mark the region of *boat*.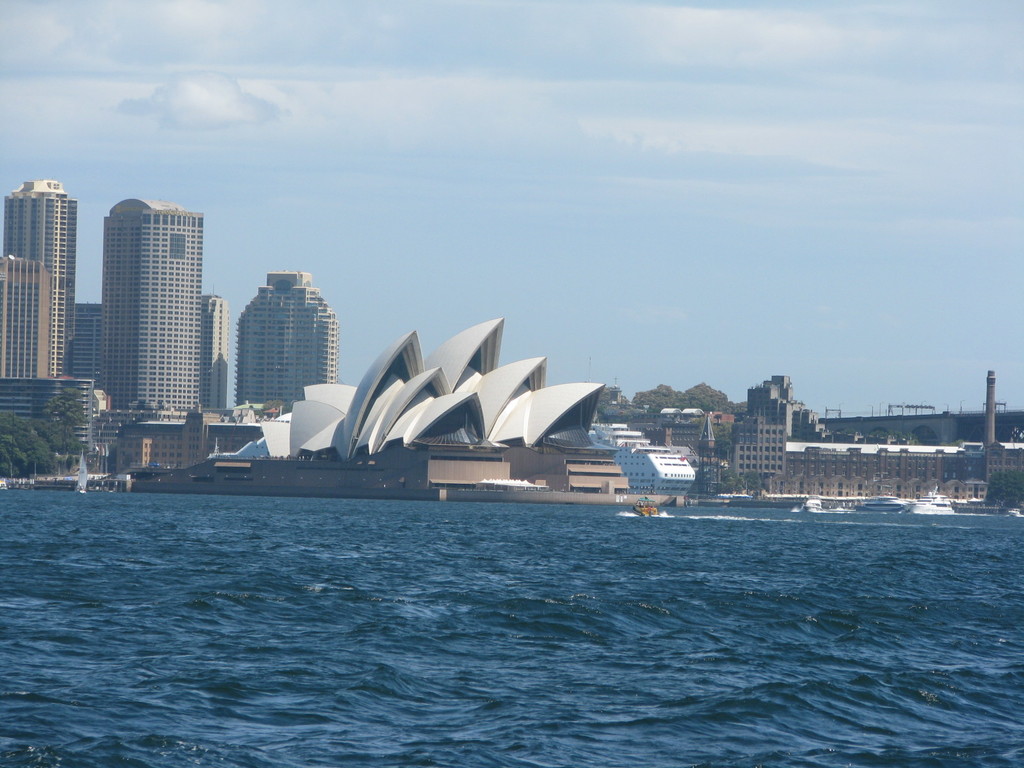
Region: <box>804,492,825,520</box>.
